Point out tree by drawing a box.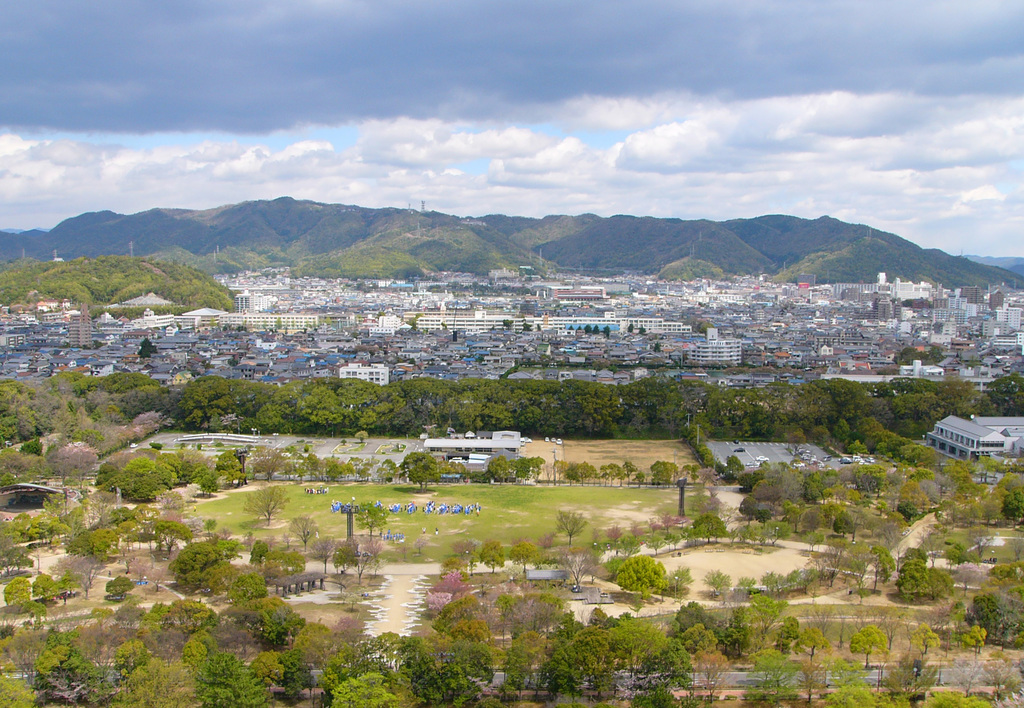
x1=236 y1=479 x2=307 y2=532.
